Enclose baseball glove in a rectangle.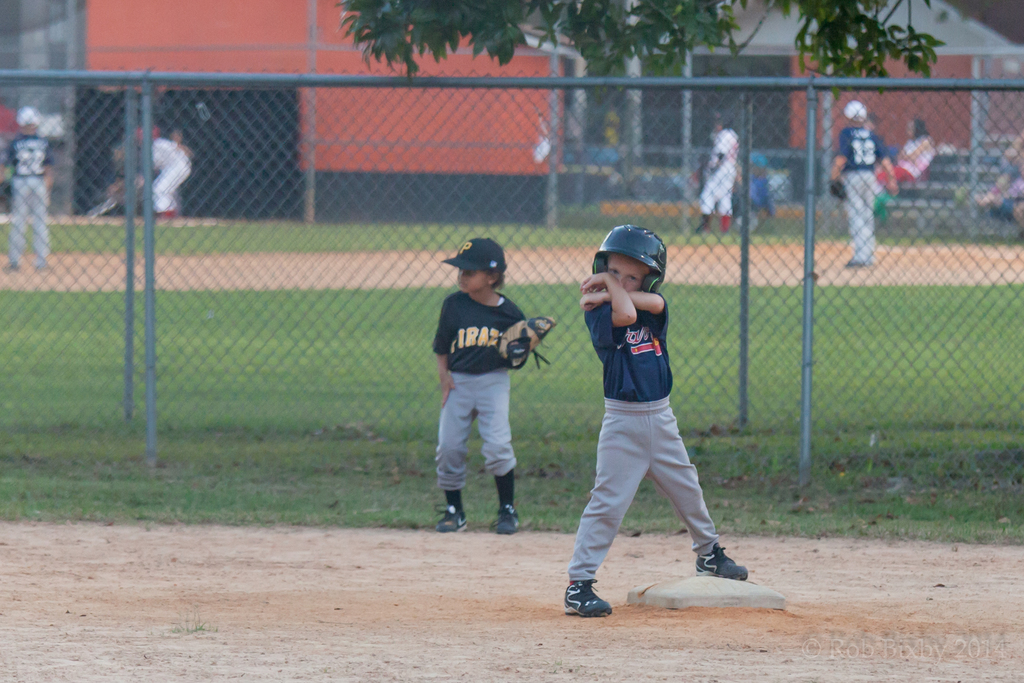
locate(497, 314, 559, 370).
